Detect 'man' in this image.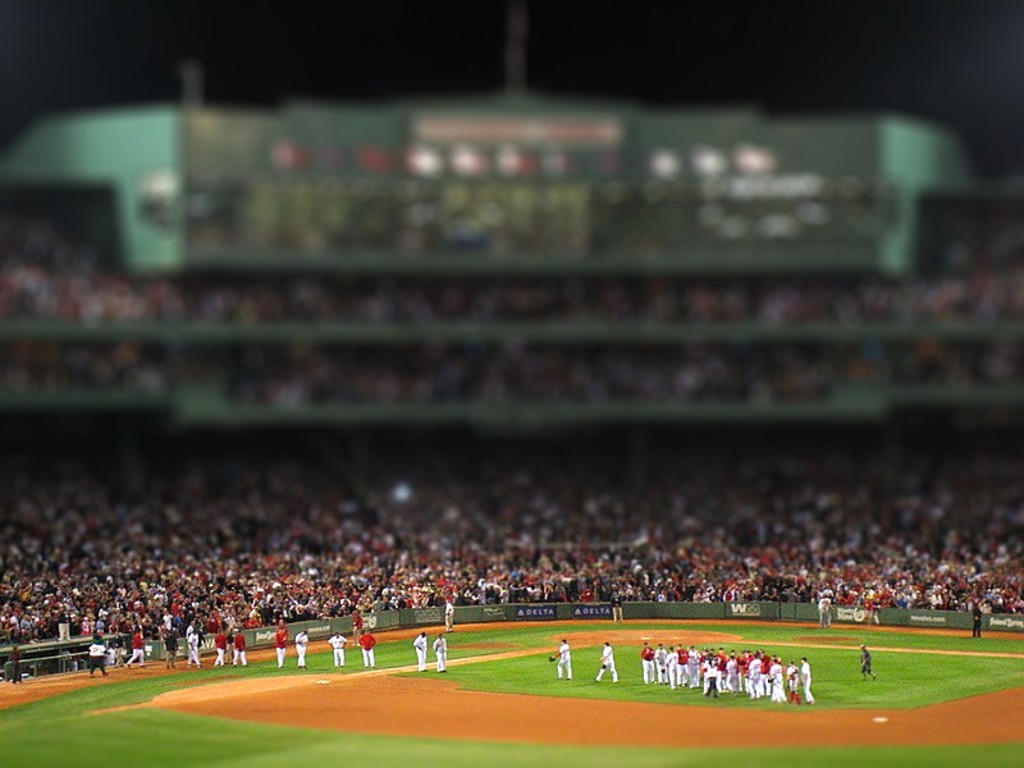
Detection: <box>858,643,877,680</box>.
